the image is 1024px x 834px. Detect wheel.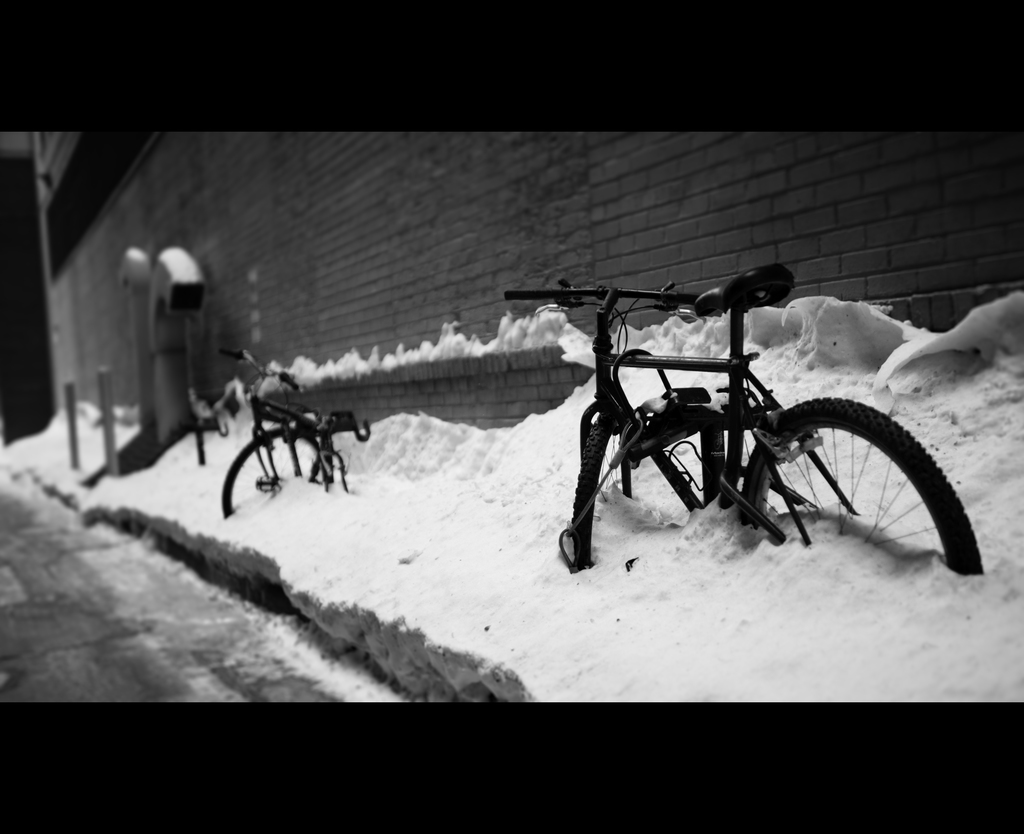
Detection: 223,427,315,520.
